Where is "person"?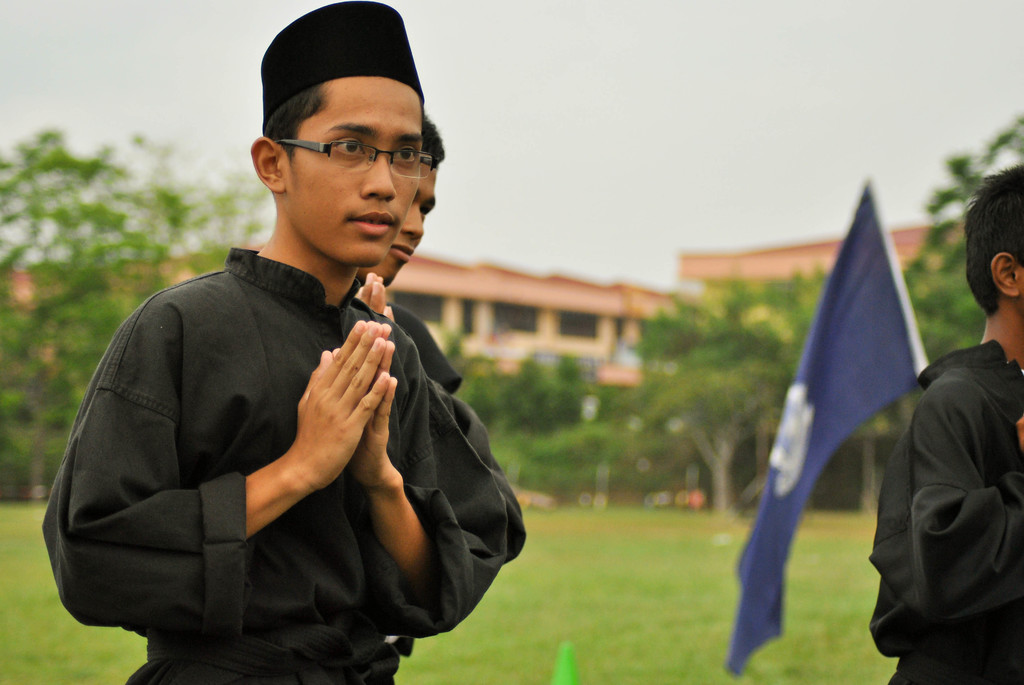
region(356, 112, 524, 684).
